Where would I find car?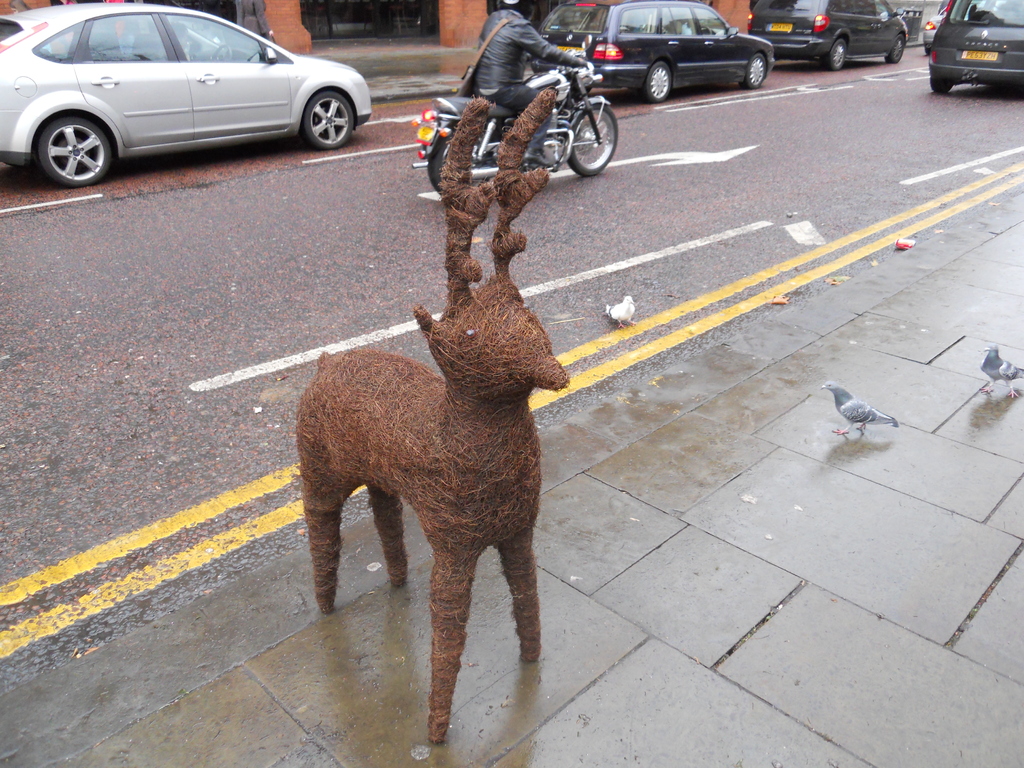
At {"left": 923, "top": 0, "right": 1023, "bottom": 94}.
